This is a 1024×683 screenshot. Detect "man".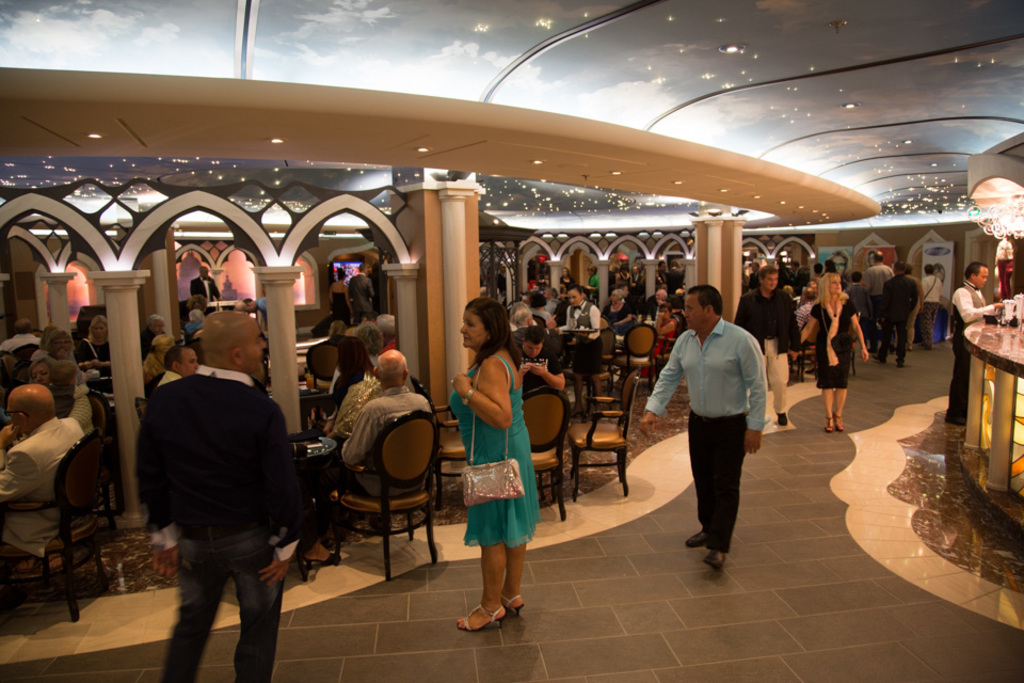
645, 290, 666, 317.
